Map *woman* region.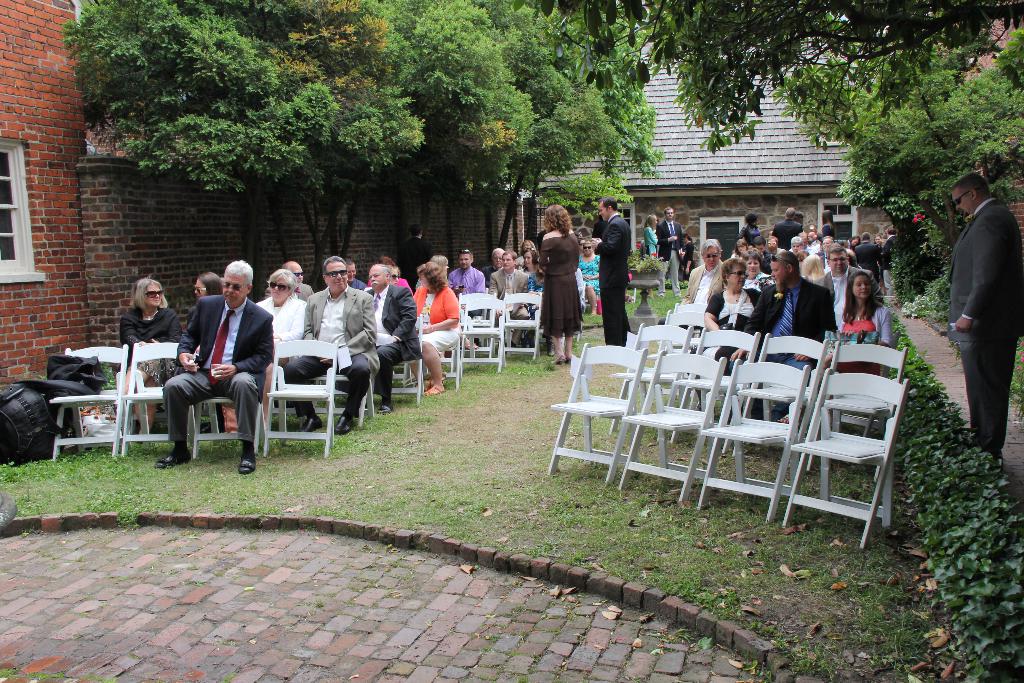
Mapped to select_region(684, 254, 764, 416).
